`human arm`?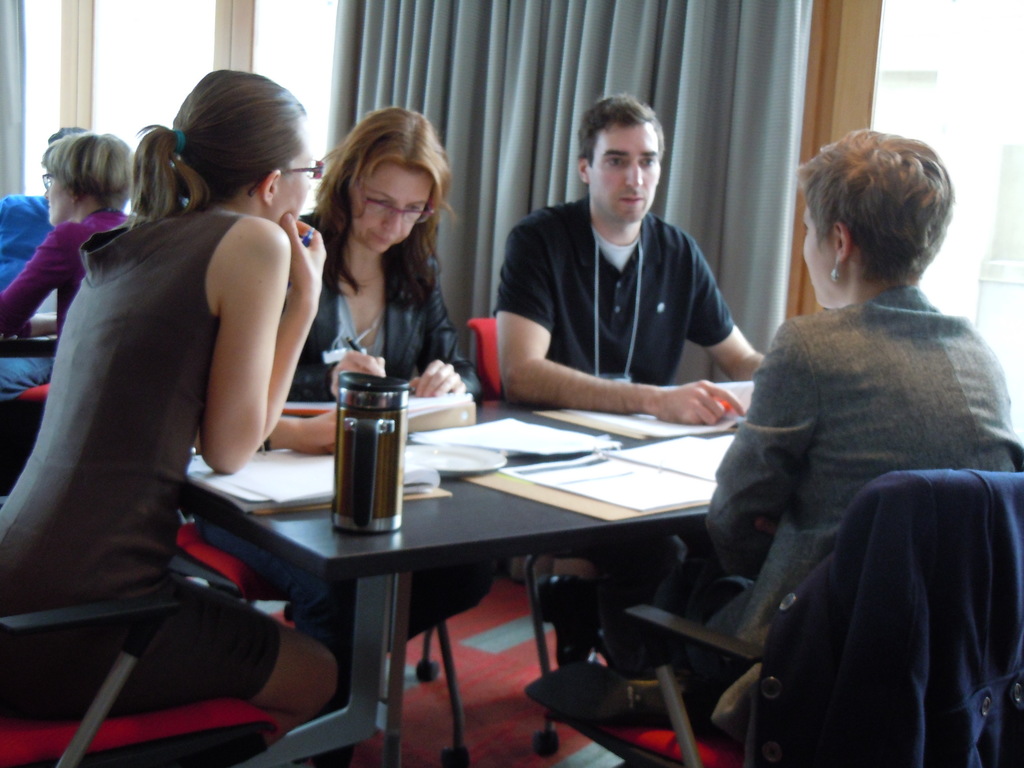
[x1=417, y1=277, x2=486, y2=403]
